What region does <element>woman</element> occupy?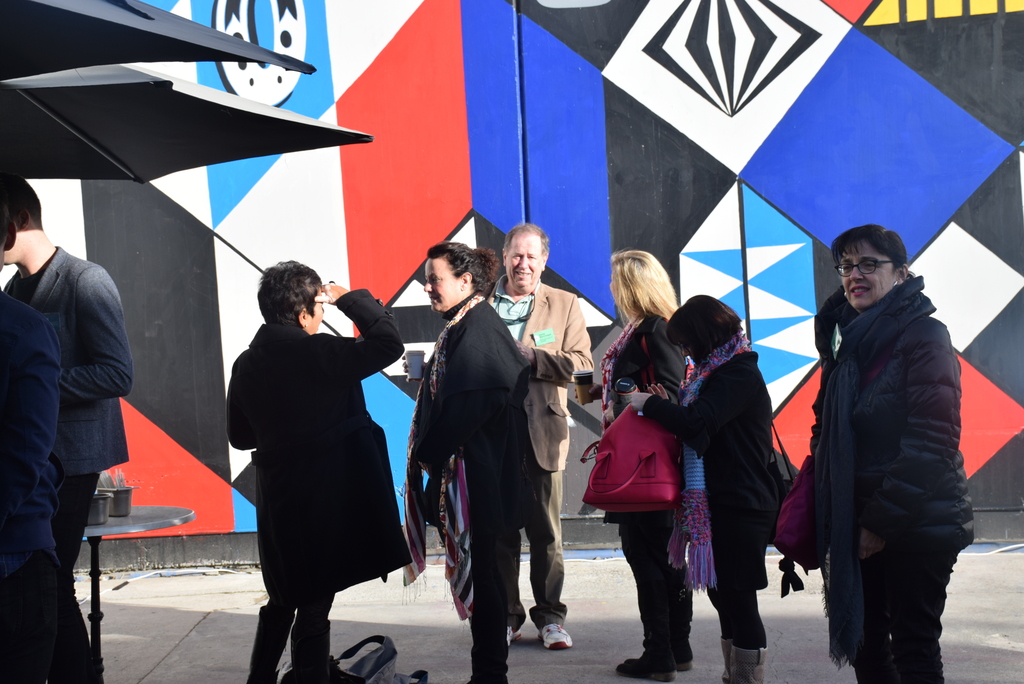
<box>805,223,977,683</box>.
